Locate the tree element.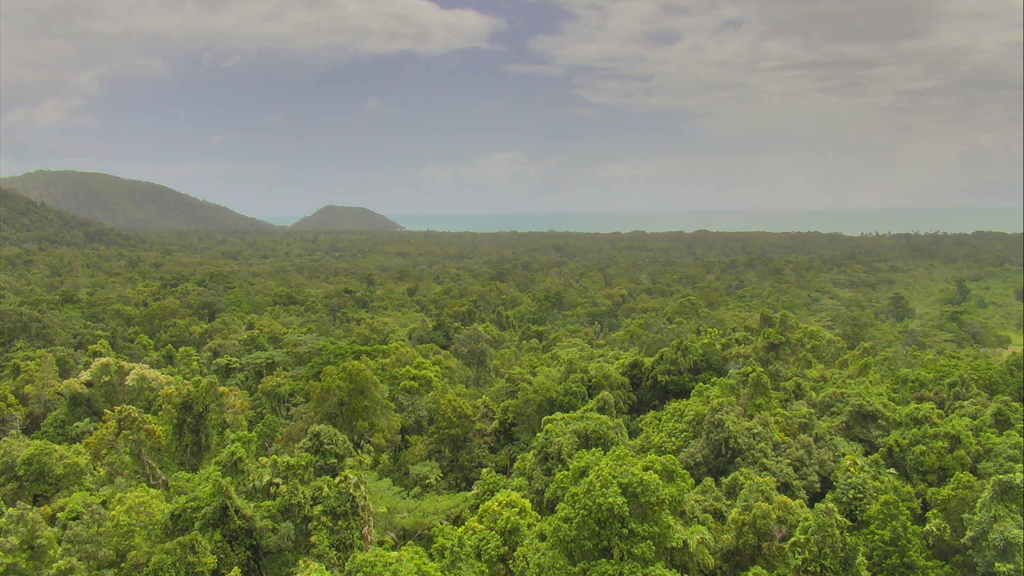
Element bbox: bbox=[289, 354, 402, 469].
